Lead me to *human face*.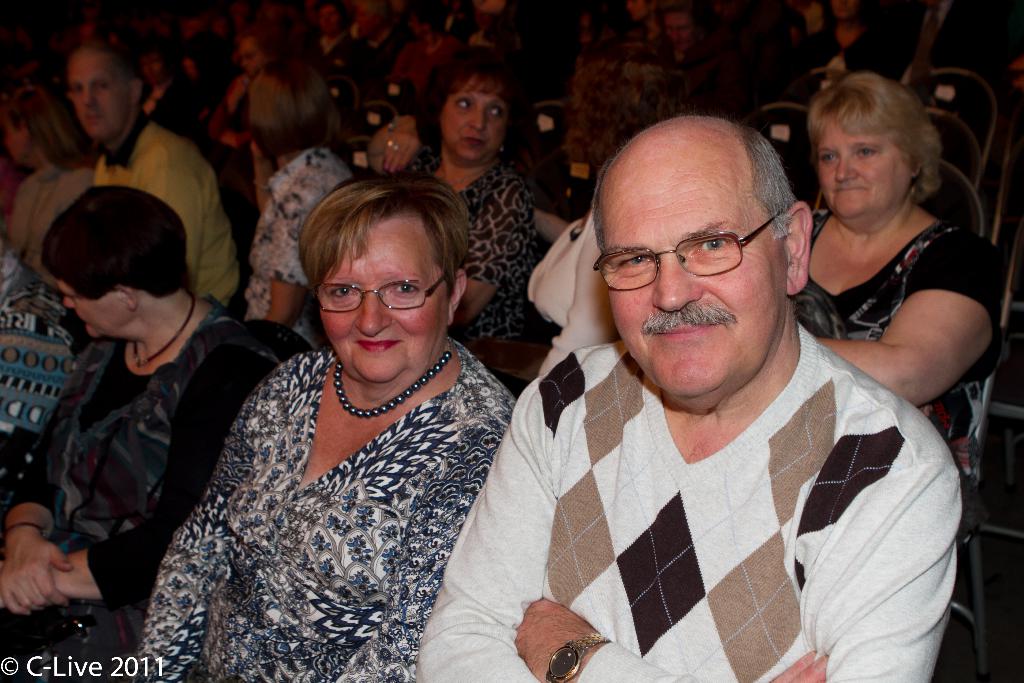
Lead to pyautogui.locateOnScreen(317, 229, 447, 383).
